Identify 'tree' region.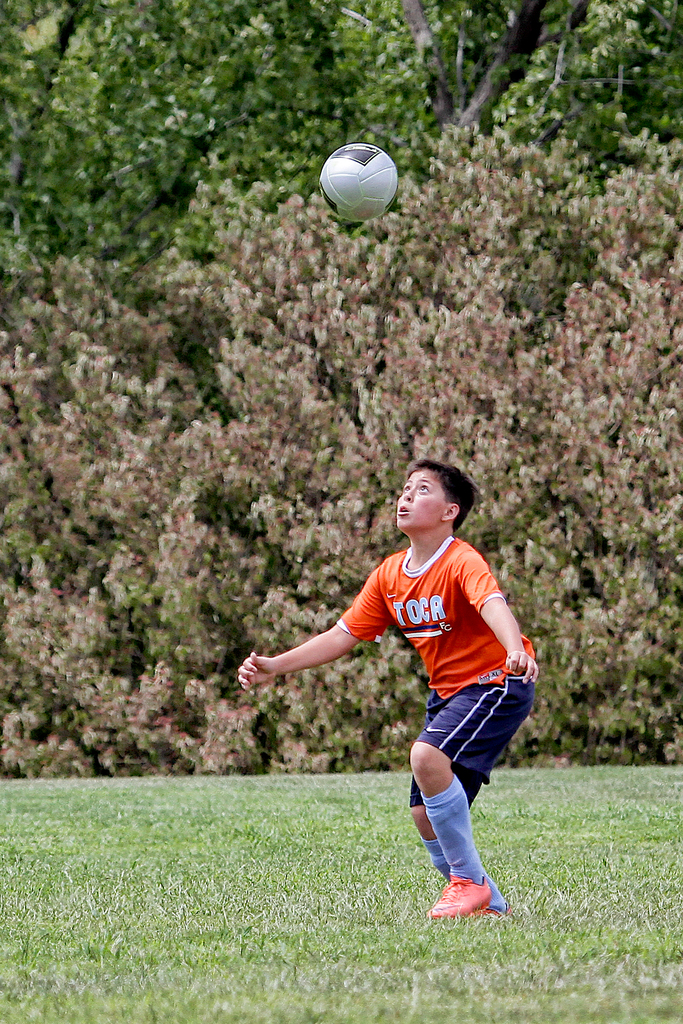
Region: {"x1": 370, "y1": 0, "x2": 682, "y2": 163}.
